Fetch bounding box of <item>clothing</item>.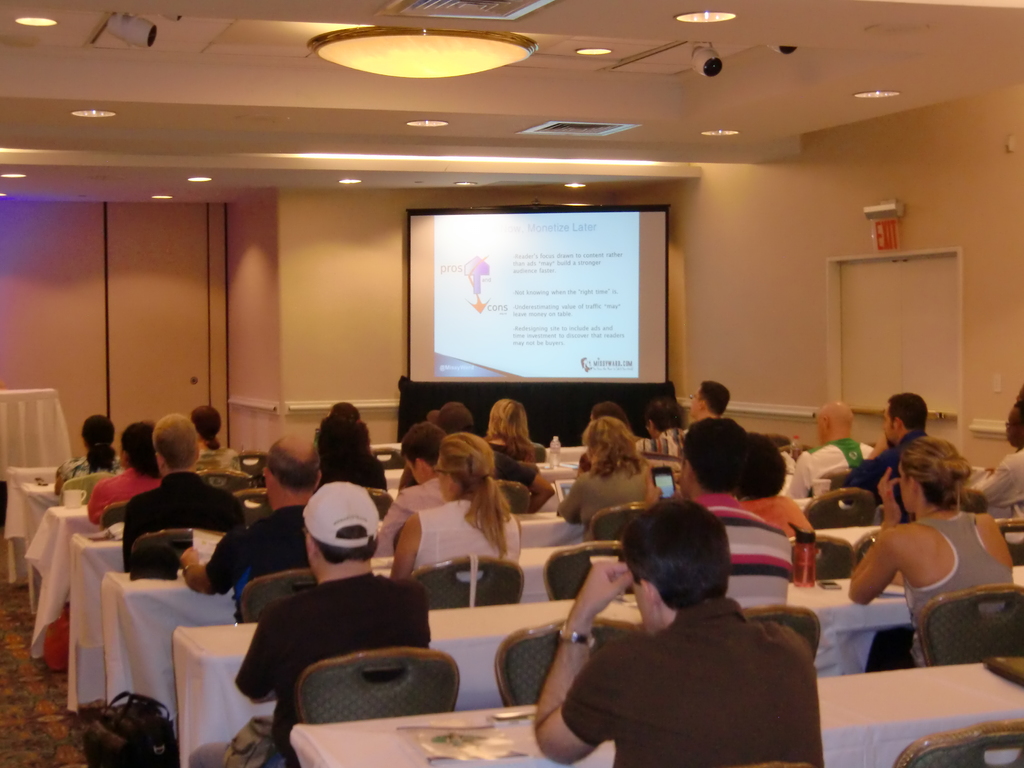
Bbox: [54, 455, 116, 492].
